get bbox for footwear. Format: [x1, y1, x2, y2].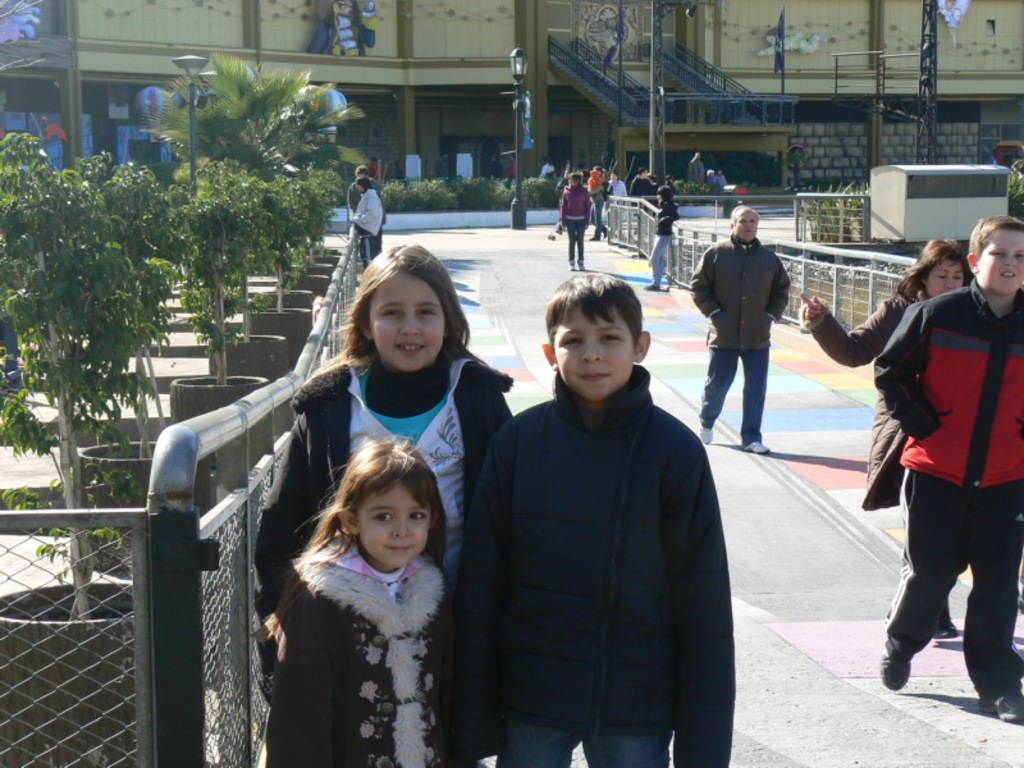
[878, 646, 910, 687].
